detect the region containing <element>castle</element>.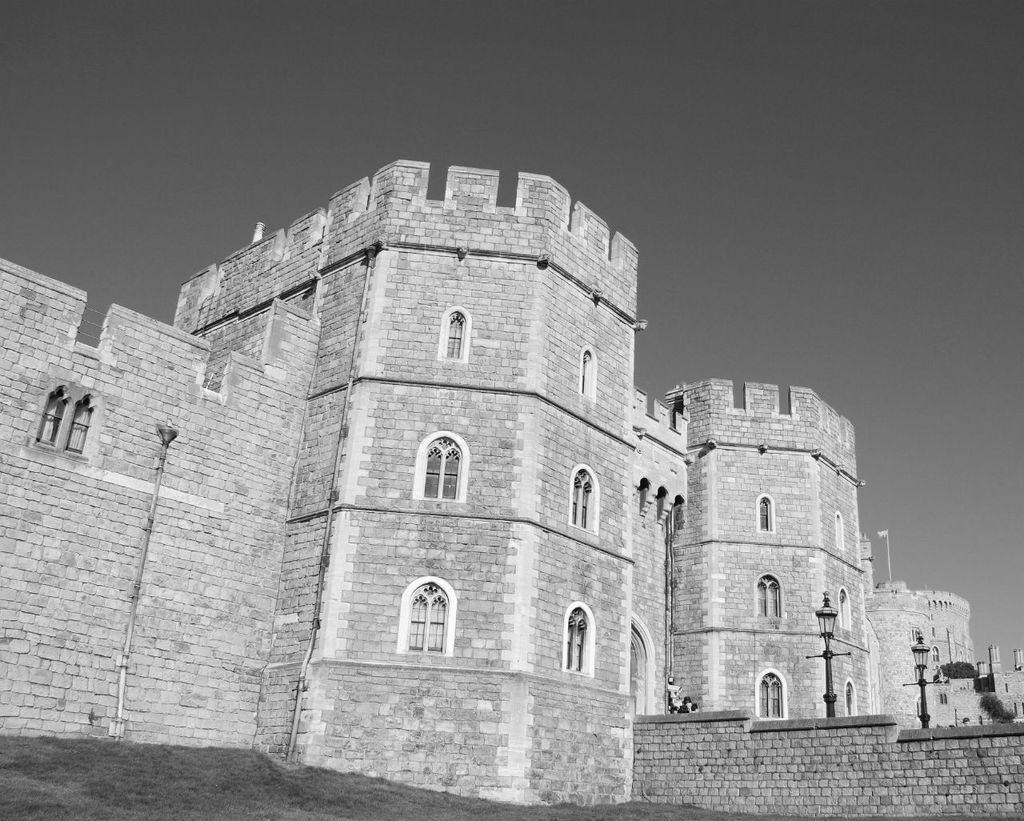
<bbox>52, 122, 955, 816</bbox>.
